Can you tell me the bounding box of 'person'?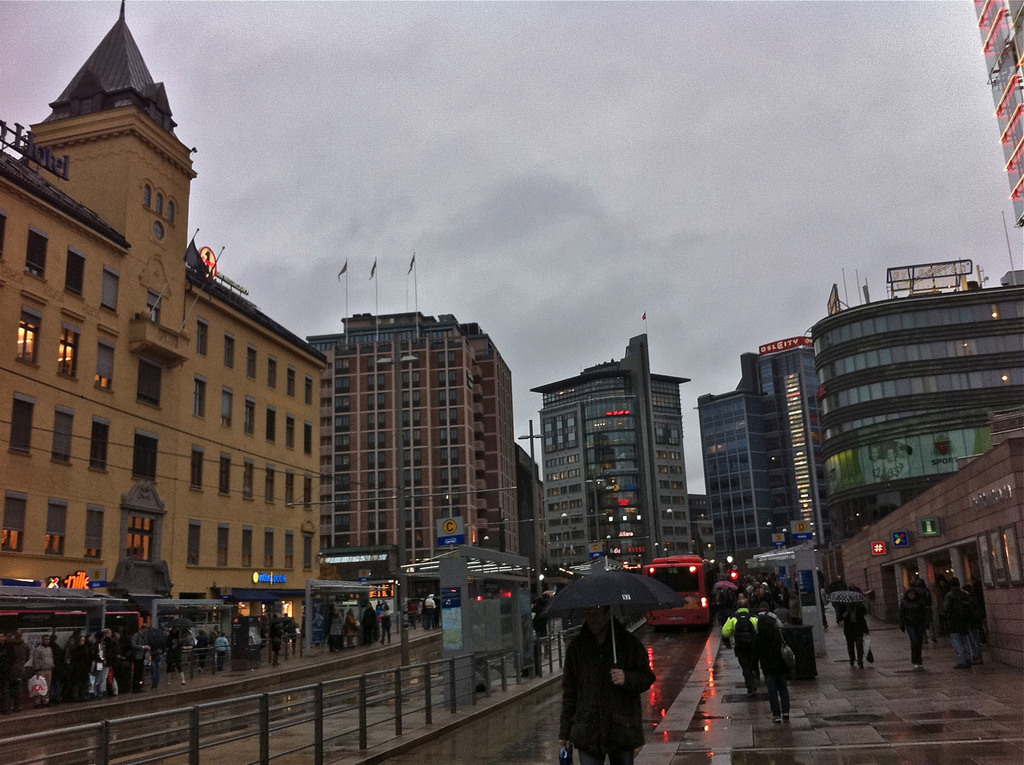
838:605:873:666.
